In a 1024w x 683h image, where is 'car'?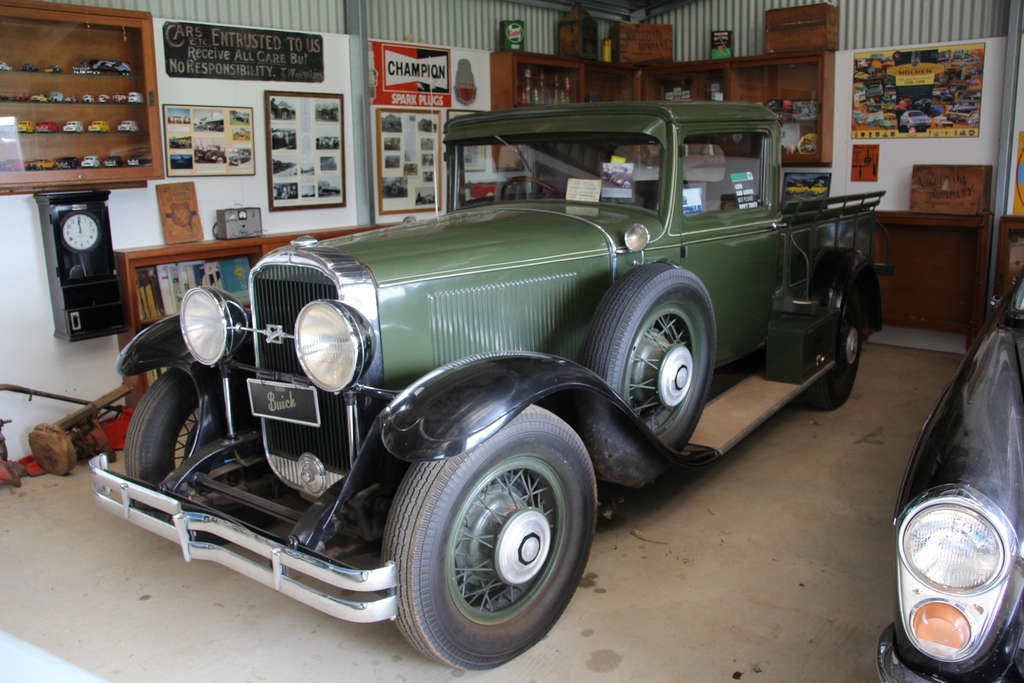
[x1=86, y1=98, x2=895, y2=670].
